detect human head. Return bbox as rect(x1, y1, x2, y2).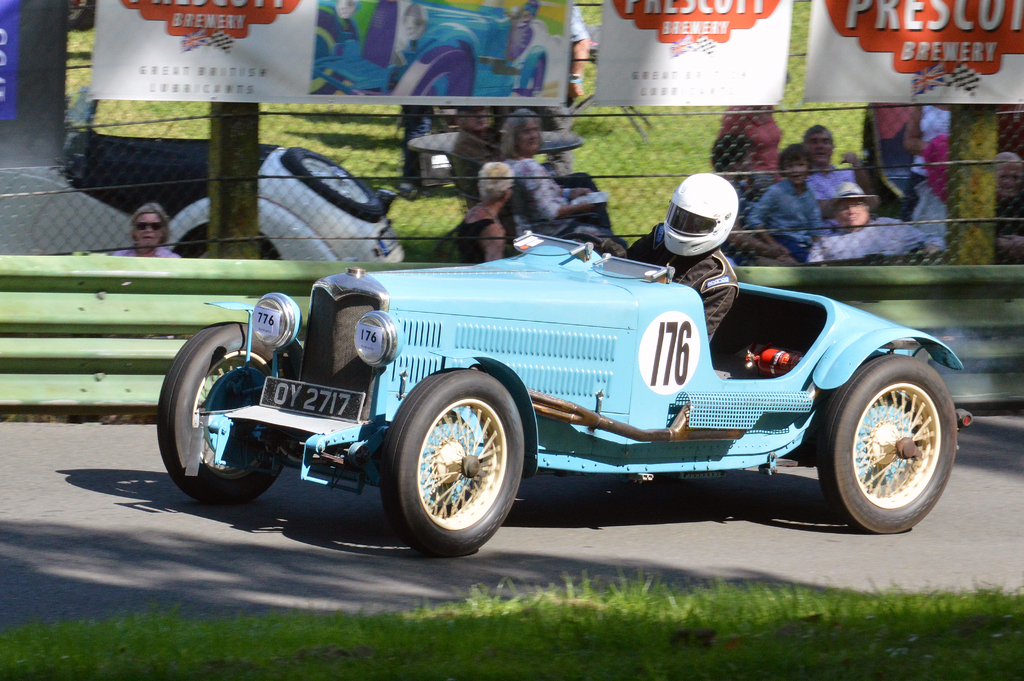
rect(660, 176, 742, 266).
